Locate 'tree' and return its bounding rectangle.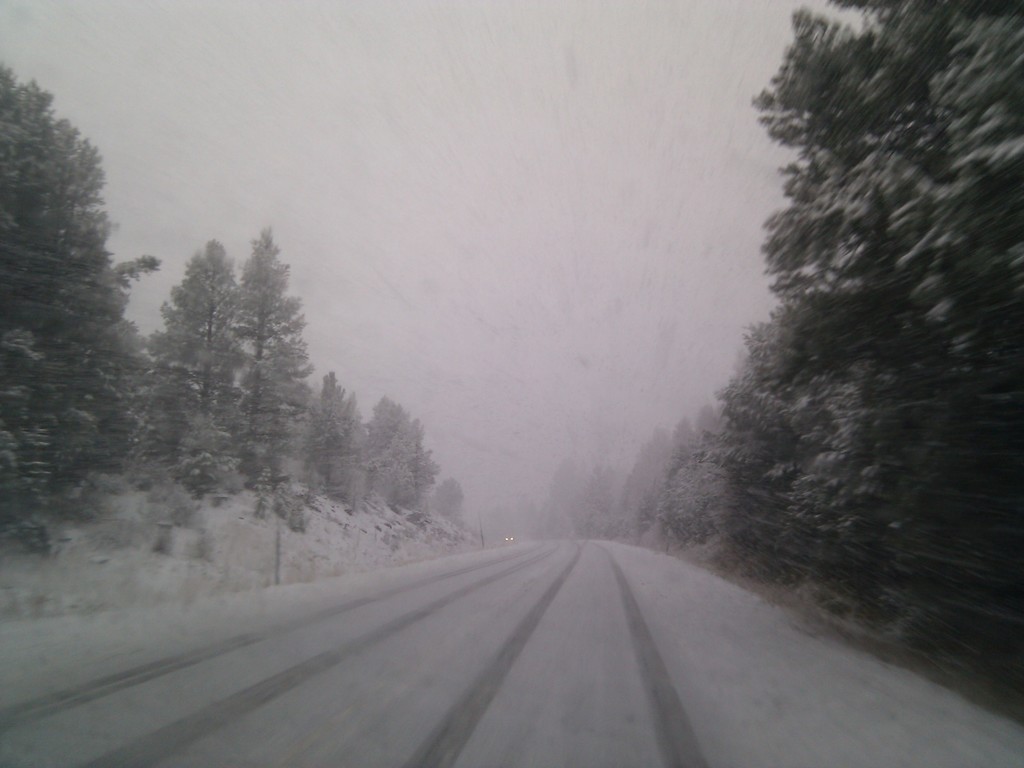
[439,463,463,495].
